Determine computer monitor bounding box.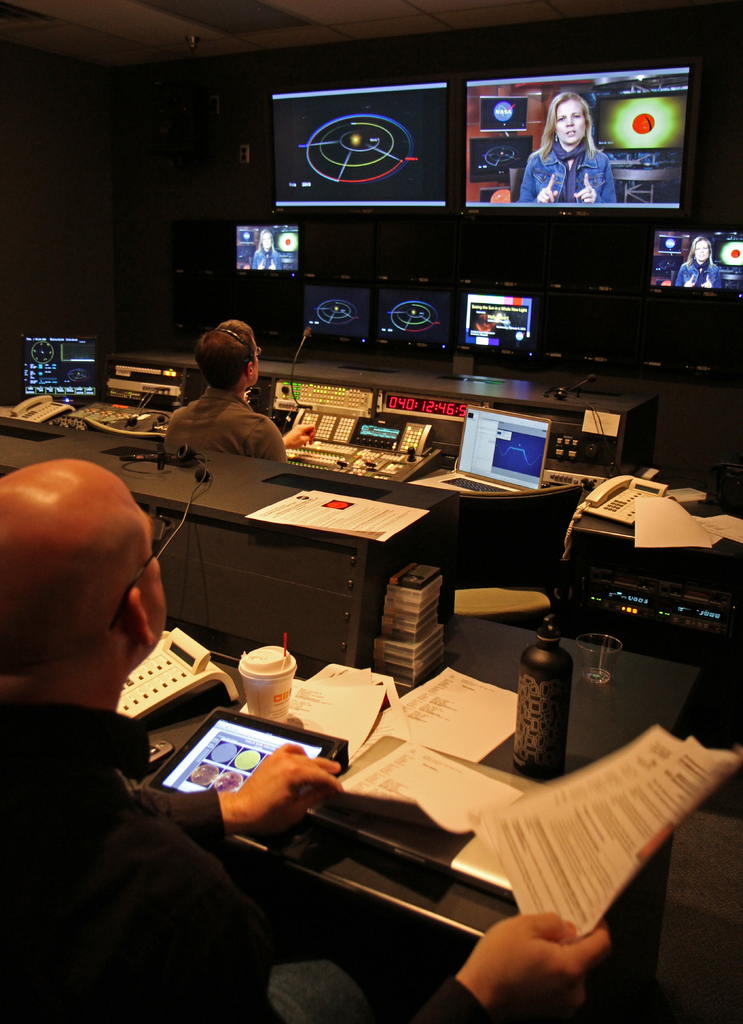
Determined: Rect(424, 55, 710, 251).
